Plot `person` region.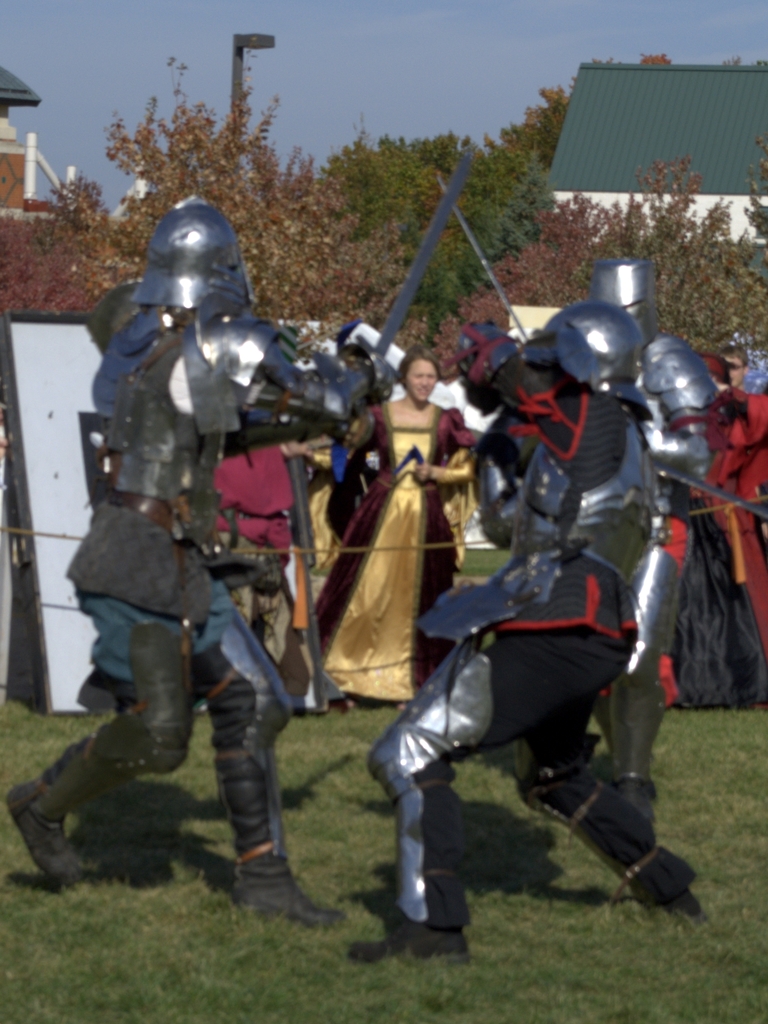
Plotted at [x1=348, y1=301, x2=709, y2=966].
